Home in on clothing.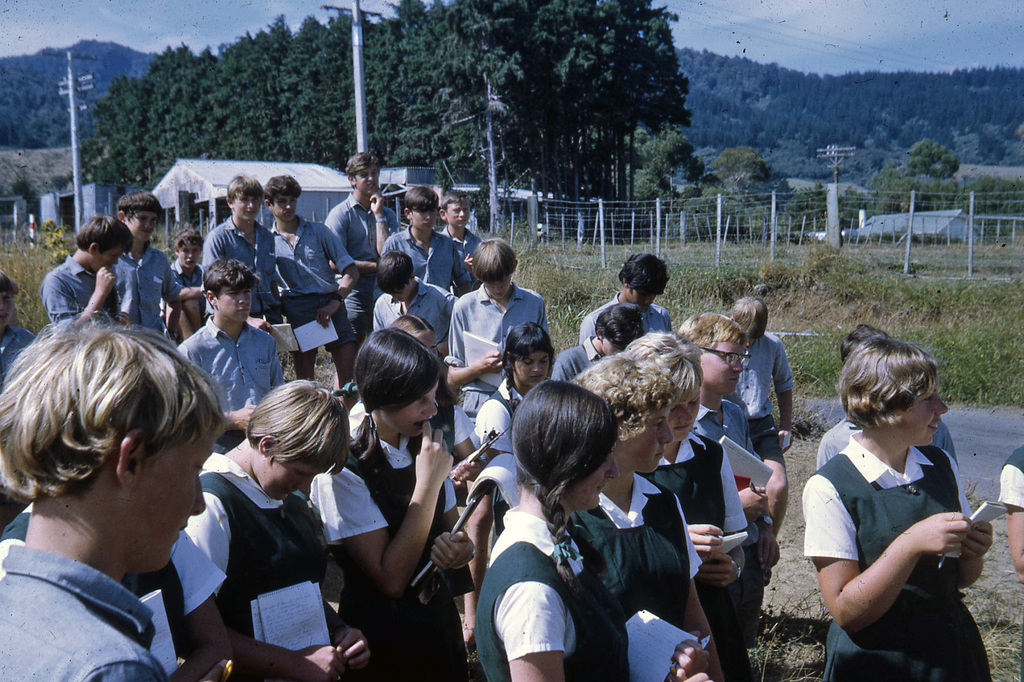
Homed in at BBox(691, 399, 754, 665).
